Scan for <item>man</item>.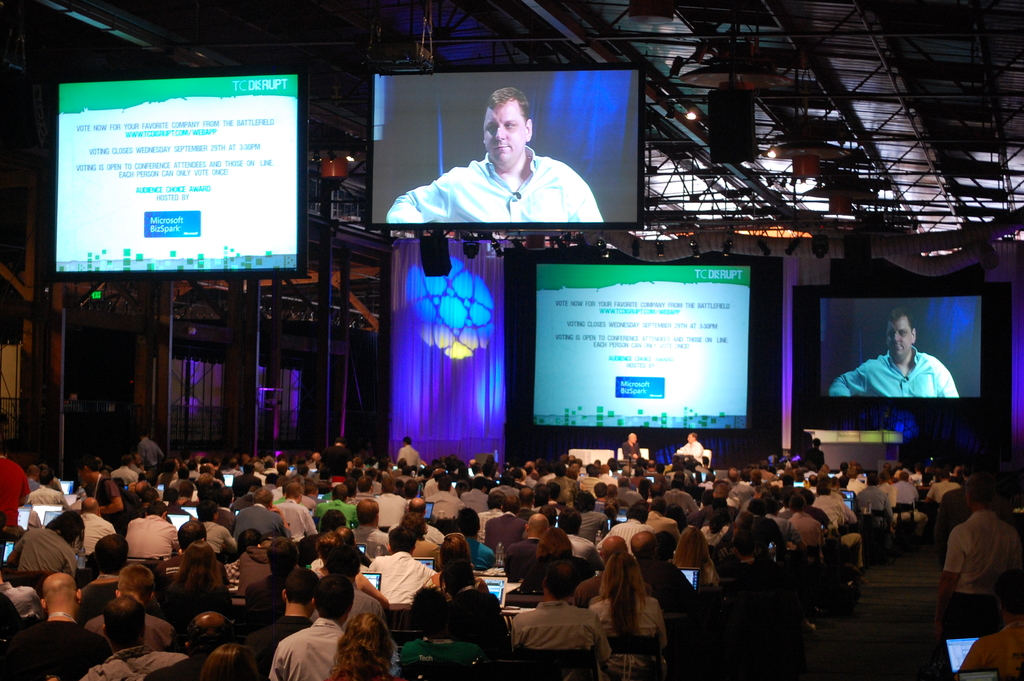
Scan result: BBox(314, 482, 358, 534).
